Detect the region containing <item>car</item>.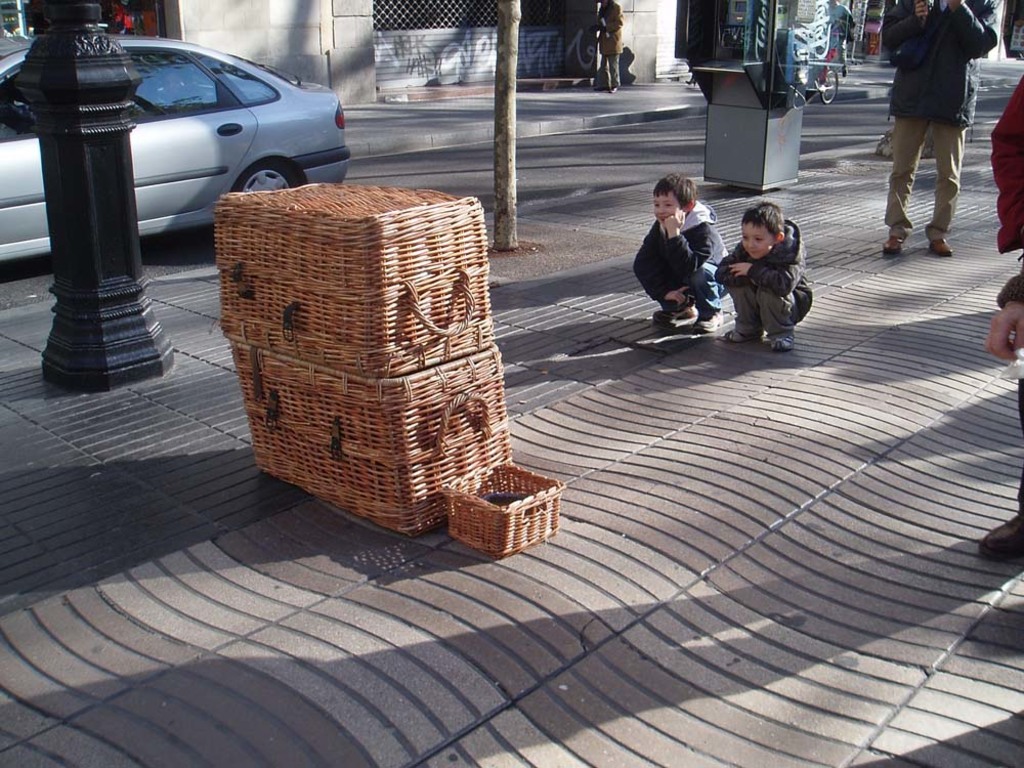
l=0, t=31, r=353, b=264.
